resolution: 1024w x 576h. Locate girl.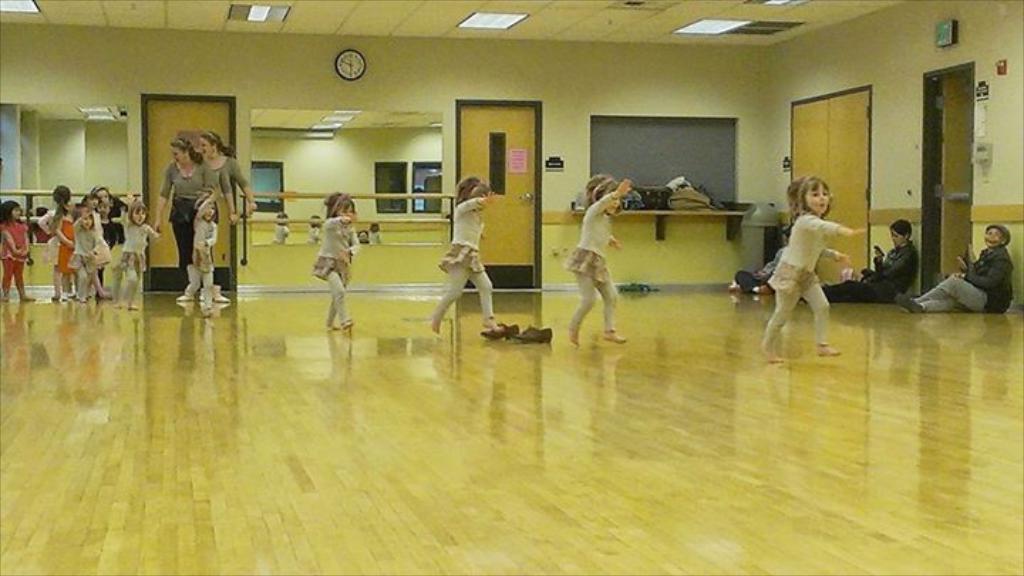
36,185,78,300.
